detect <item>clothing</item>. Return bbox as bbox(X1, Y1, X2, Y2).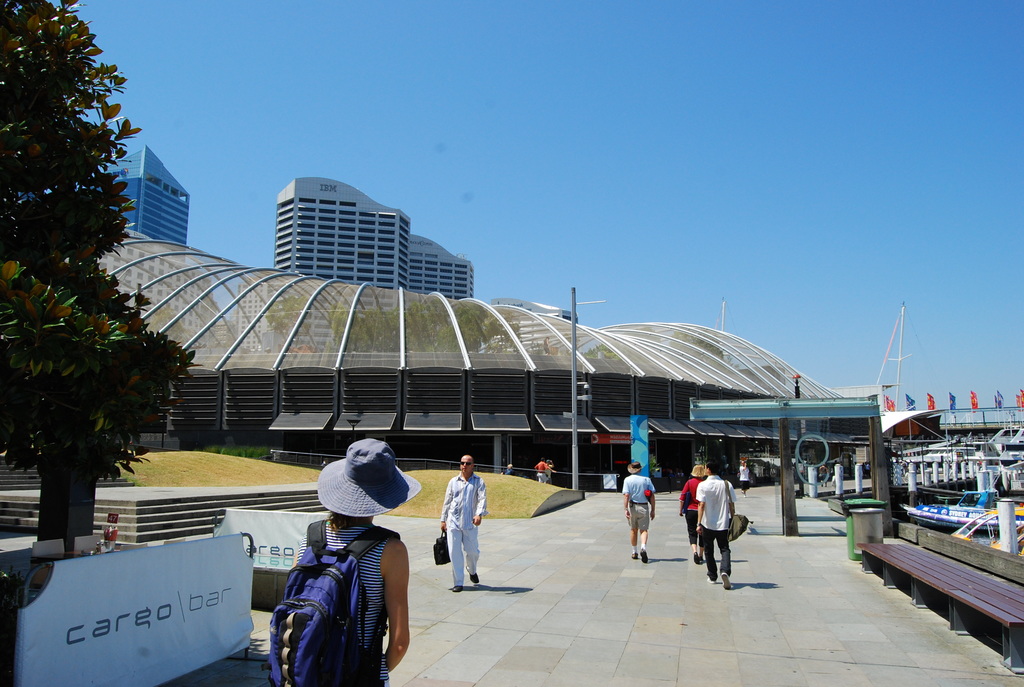
bbox(311, 518, 390, 686).
